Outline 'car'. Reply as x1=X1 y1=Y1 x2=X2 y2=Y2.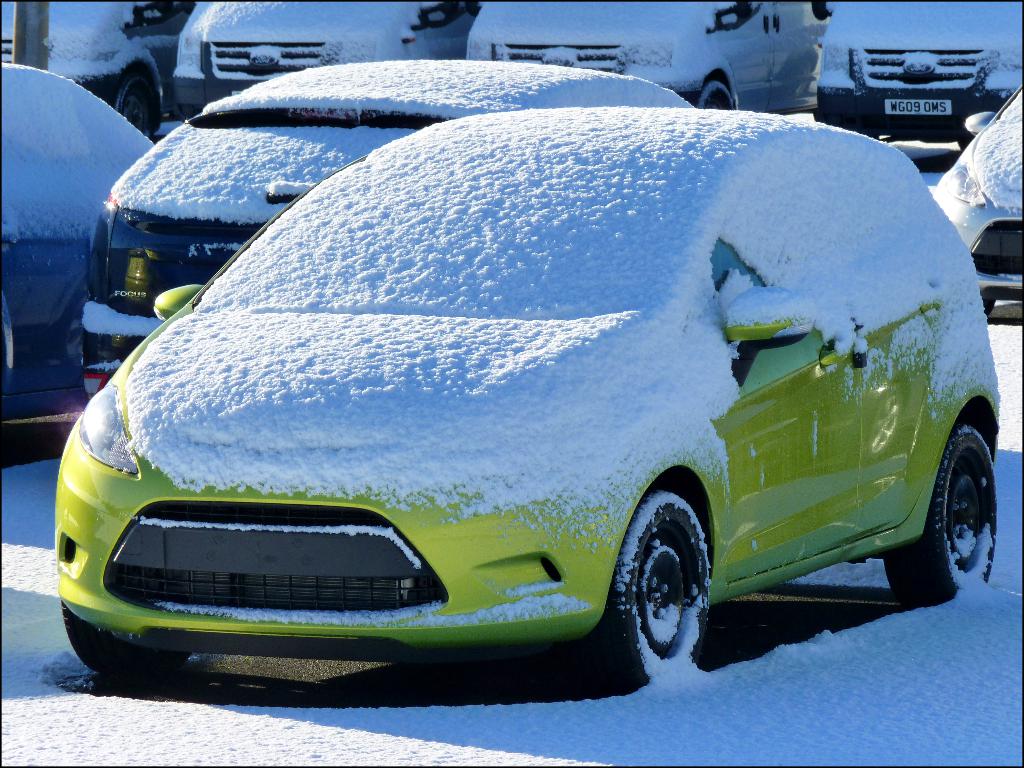
x1=84 y1=60 x2=703 y2=398.
